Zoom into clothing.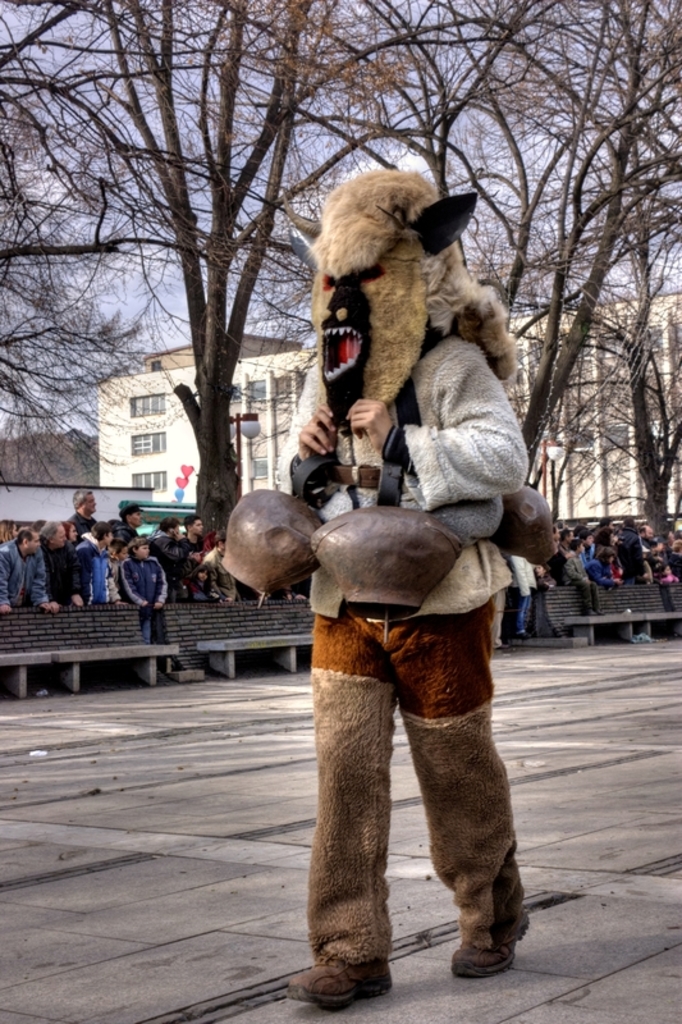
Zoom target: {"x1": 0, "y1": 526, "x2": 37, "y2": 596}.
